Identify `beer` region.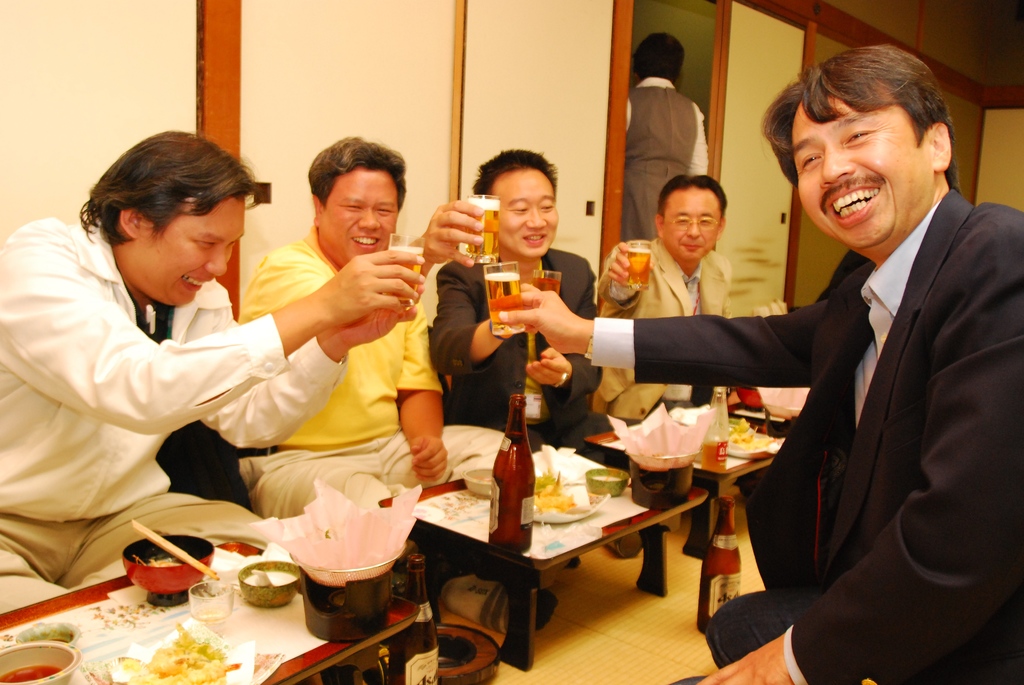
Region: crop(388, 558, 439, 684).
